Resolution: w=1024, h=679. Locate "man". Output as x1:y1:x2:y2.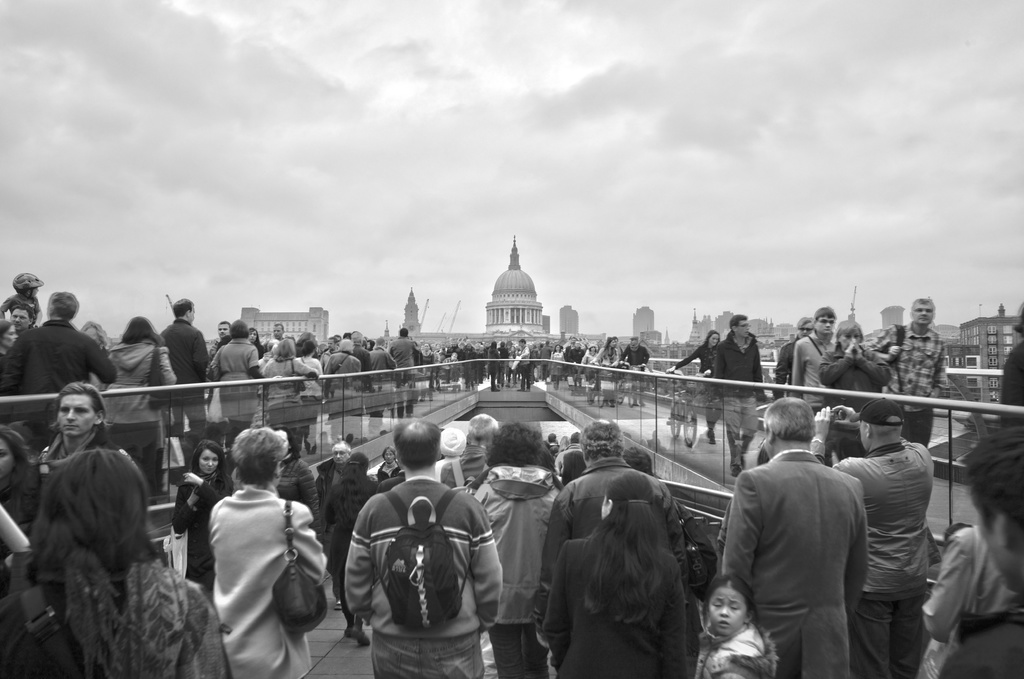
562:341:581:384.
